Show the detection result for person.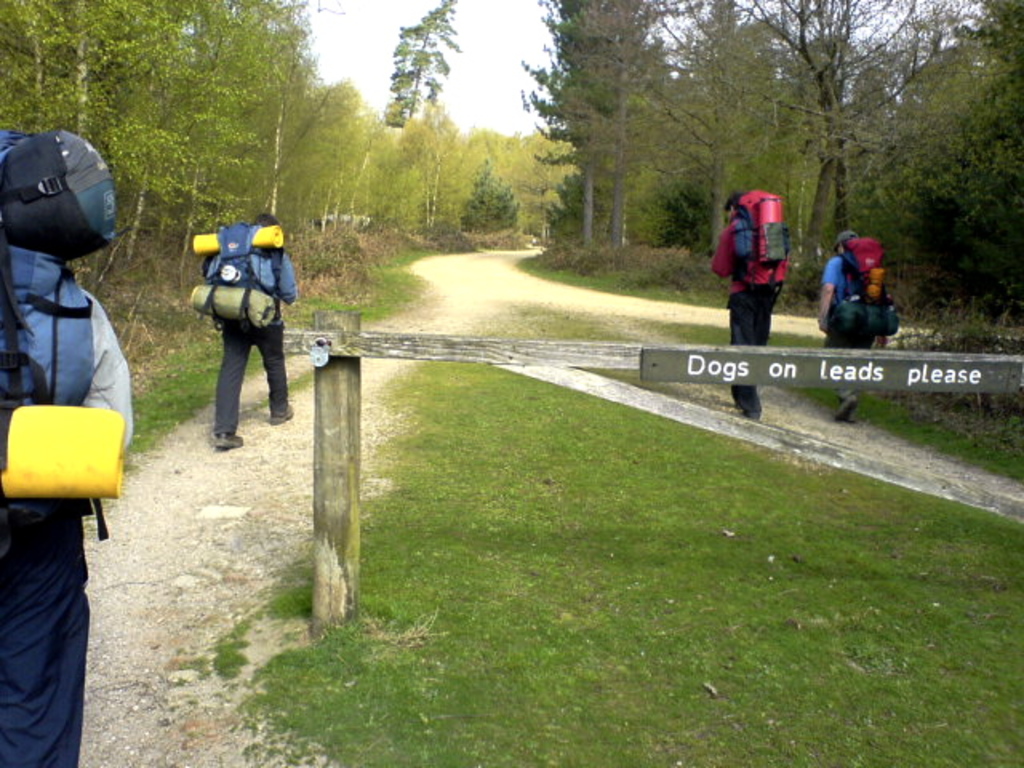
box(707, 184, 803, 346).
